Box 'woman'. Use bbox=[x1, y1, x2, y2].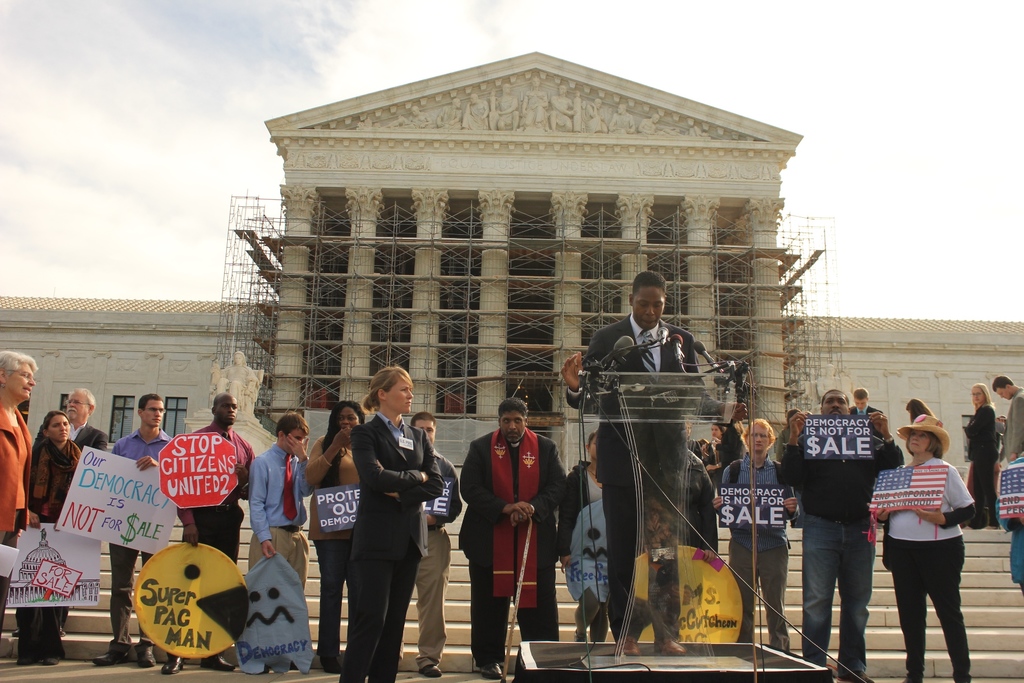
bbox=[339, 366, 445, 682].
